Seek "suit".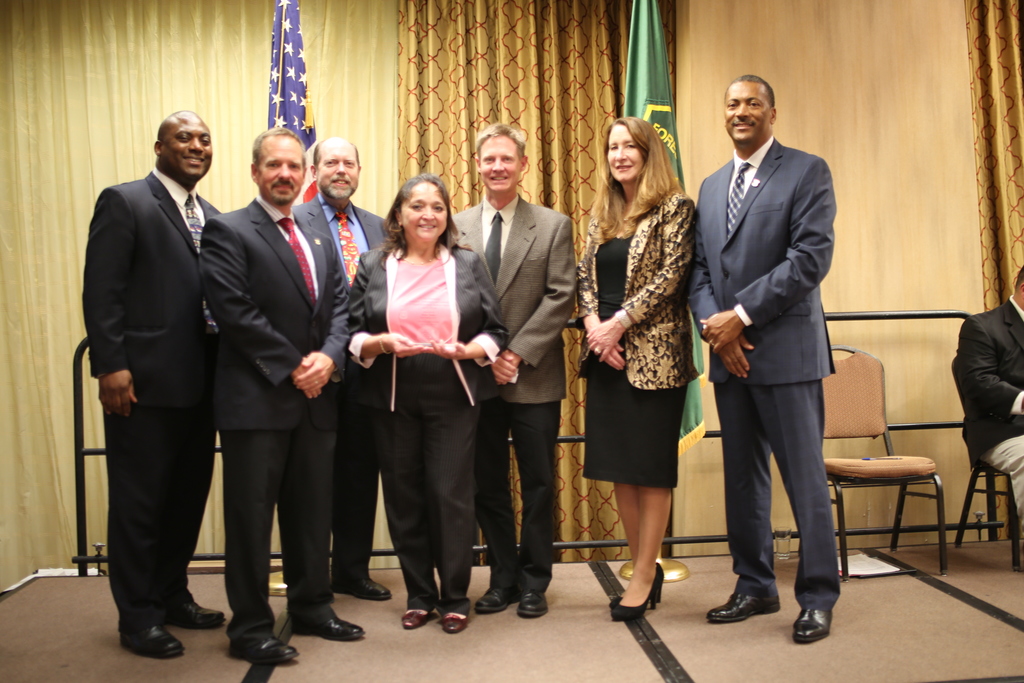
bbox(349, 242, 515, 623).
